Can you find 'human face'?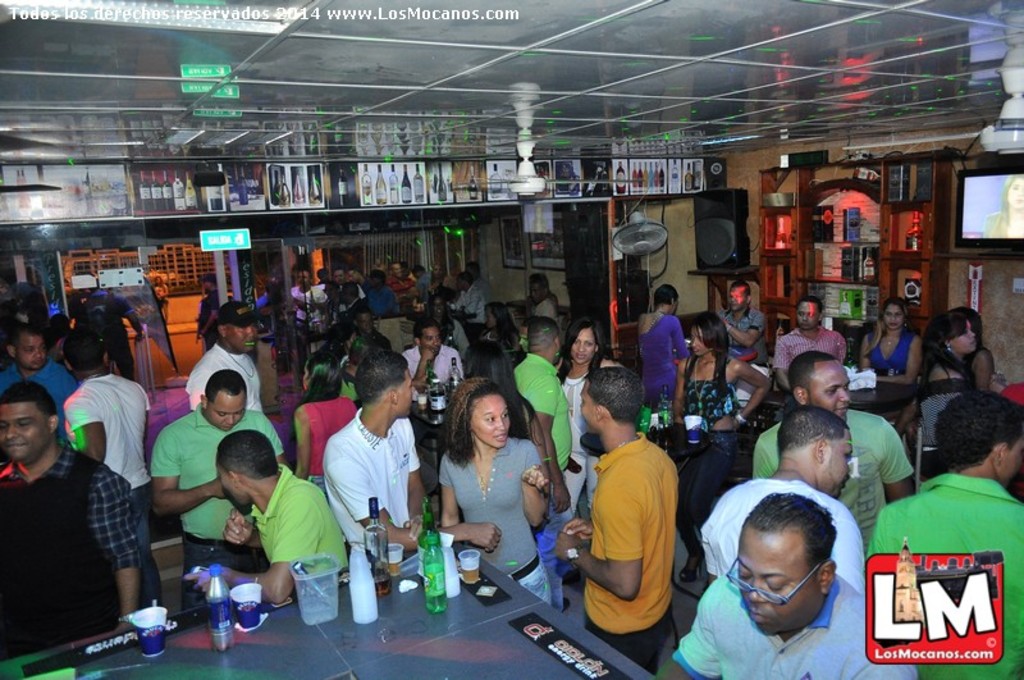
Yes, bounding box: x1=564 y1=324 x2=598 y2=365.
